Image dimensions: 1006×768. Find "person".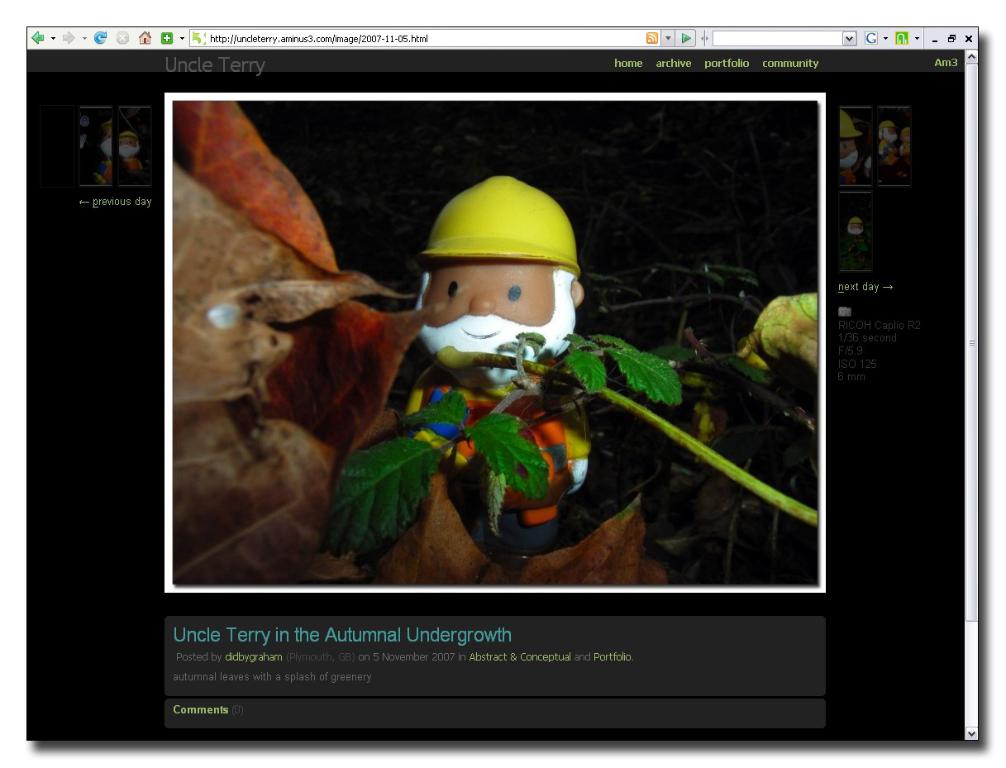
l=409, t=173, r=589, b=565.
